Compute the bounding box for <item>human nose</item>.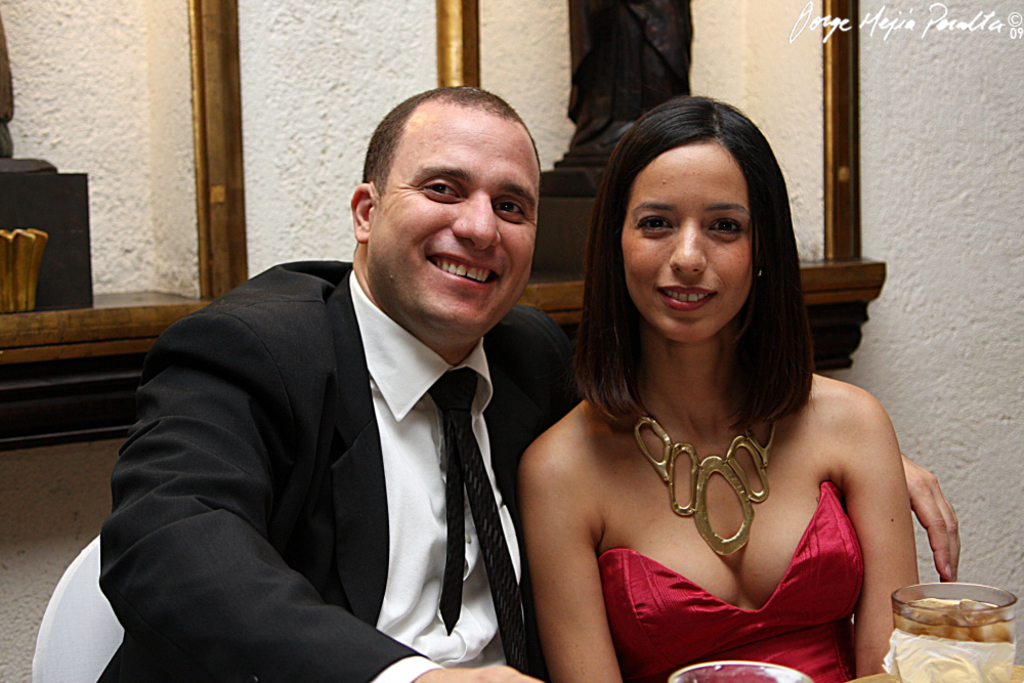
(x1=450, y1=187, x2=500, y2=251).
